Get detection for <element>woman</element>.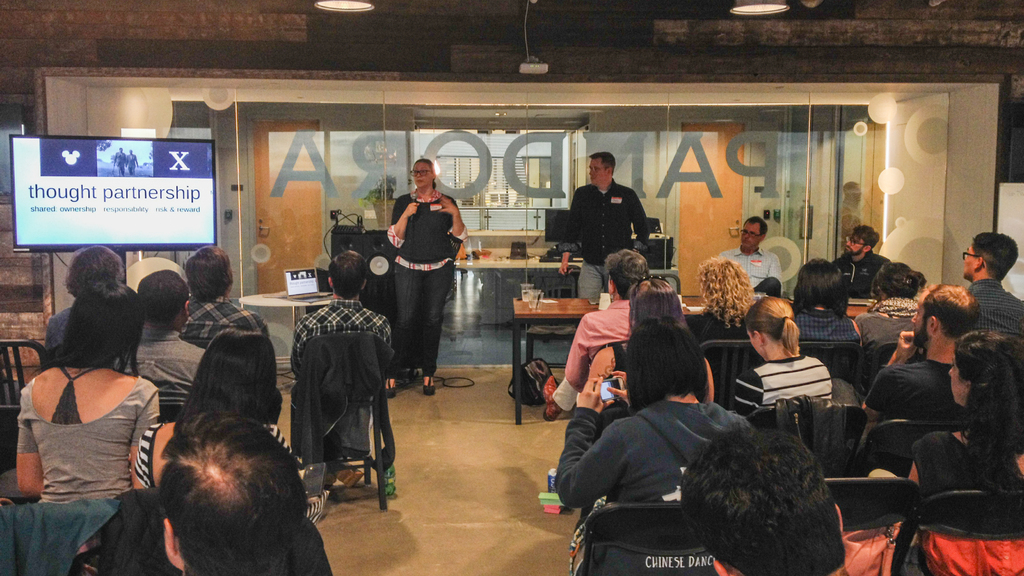
Detection: [x1=851, y1=262, x2=931, y2=369].
